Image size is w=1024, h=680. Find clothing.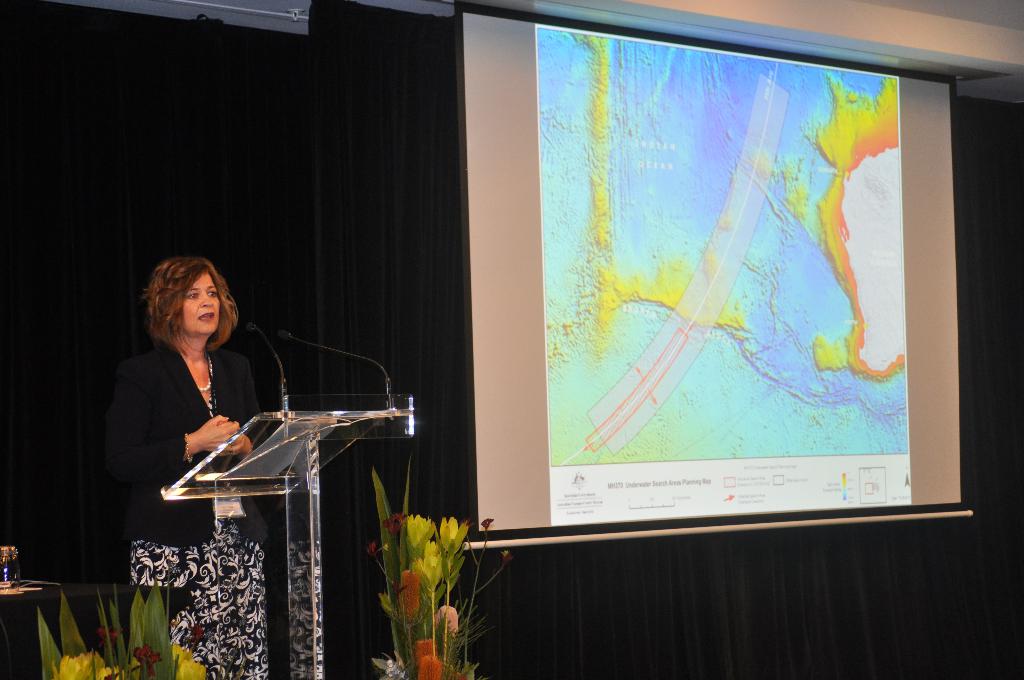
x1=95, y1=288, x2=287, y2=537.
